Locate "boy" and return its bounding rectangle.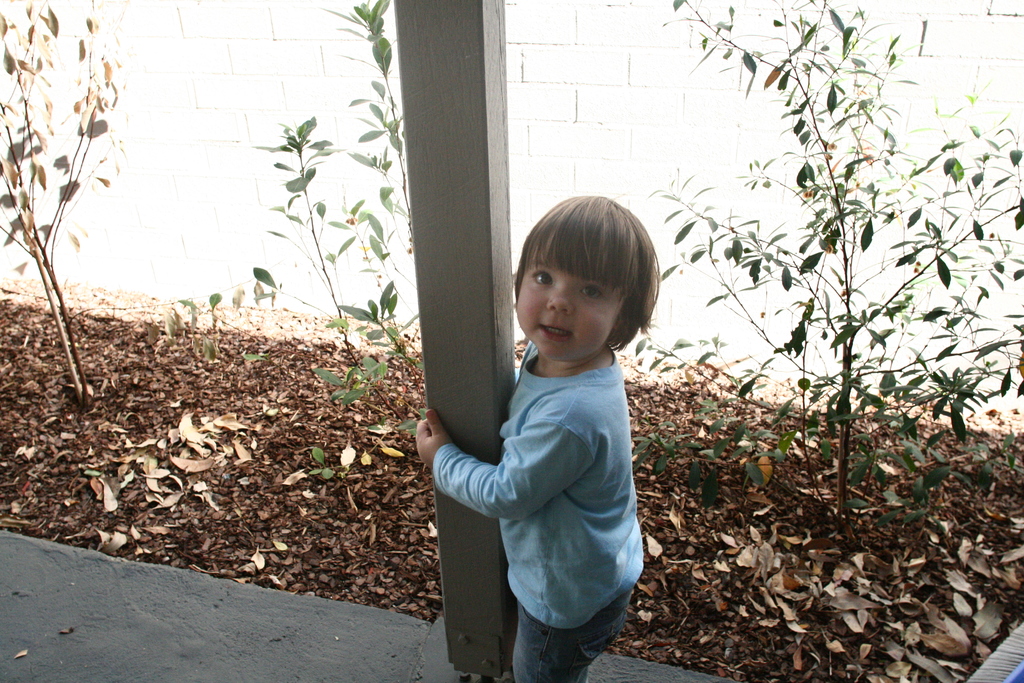
(412, 195, 661, 682).
